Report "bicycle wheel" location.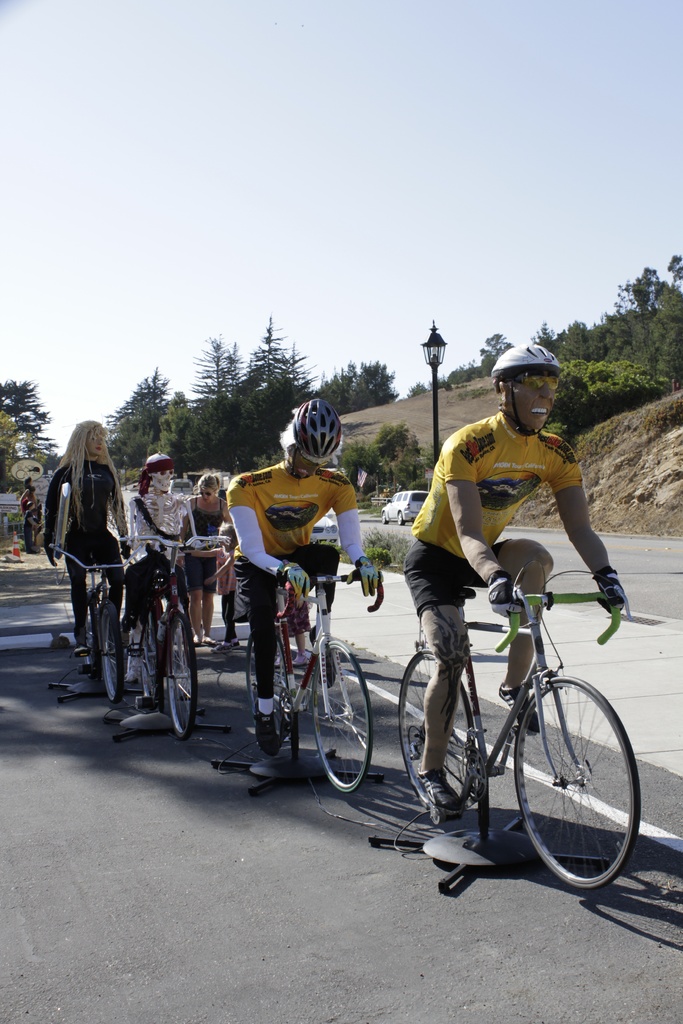
Report: 511 676 645 888.
